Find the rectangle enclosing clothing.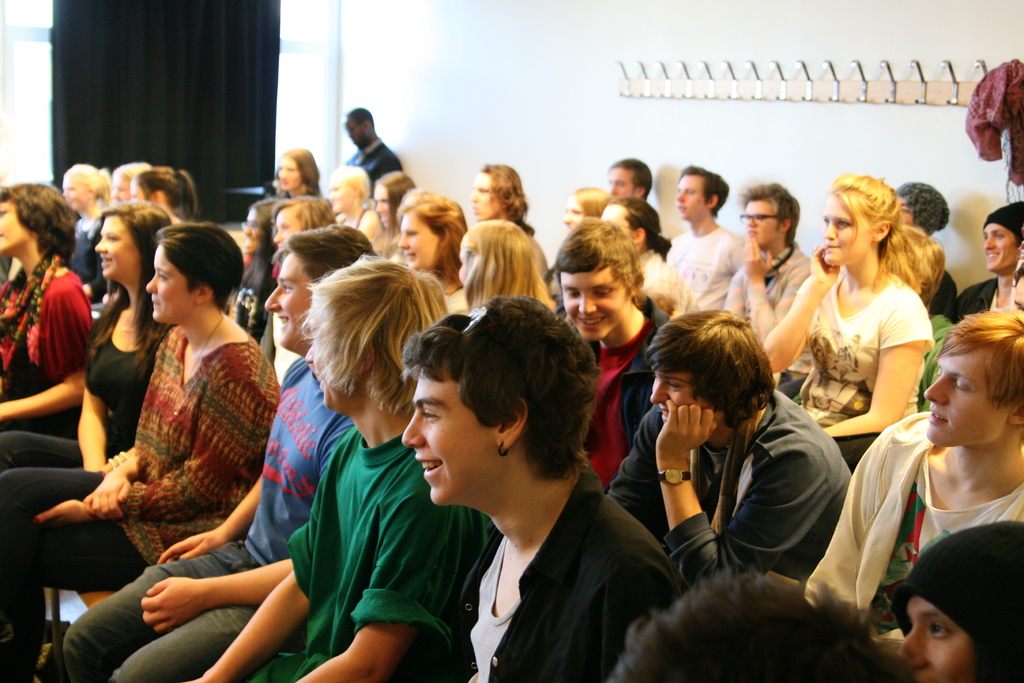
[7,226,95,441].
